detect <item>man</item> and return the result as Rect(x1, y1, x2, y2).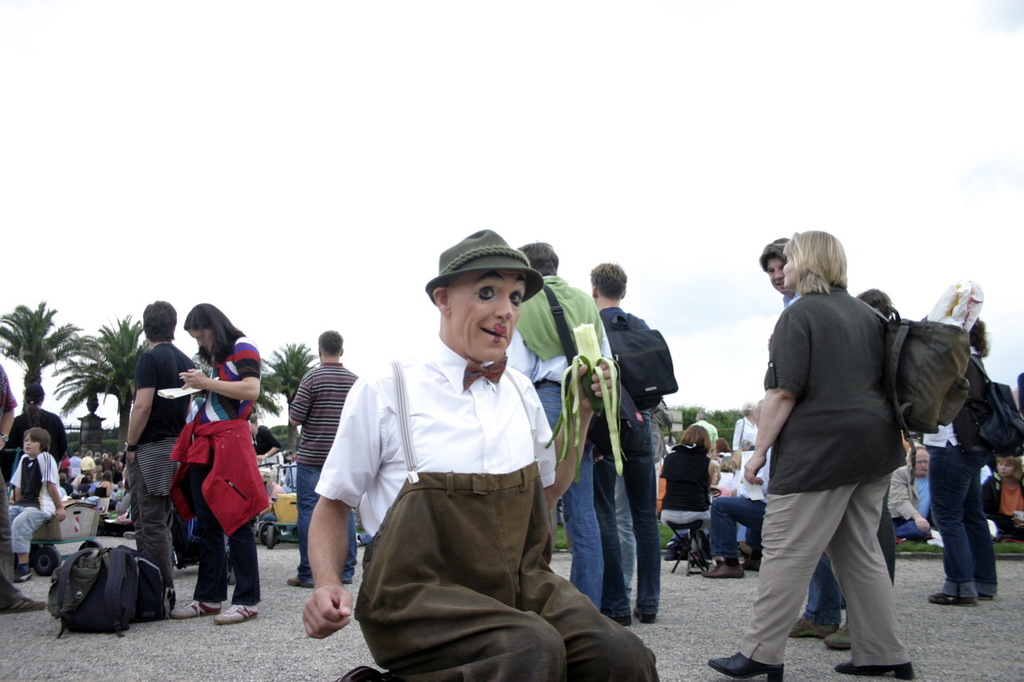
Rect(277, 315, 374, 595).
